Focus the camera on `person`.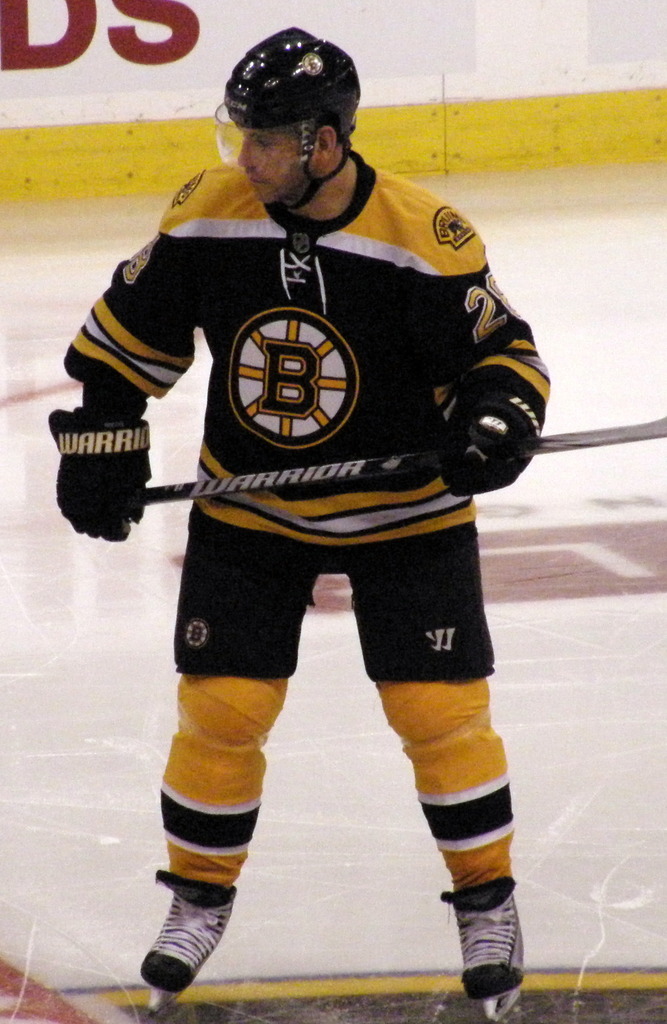
Focus region: [x1=55, y1=32, x2=549, y2=1013].
